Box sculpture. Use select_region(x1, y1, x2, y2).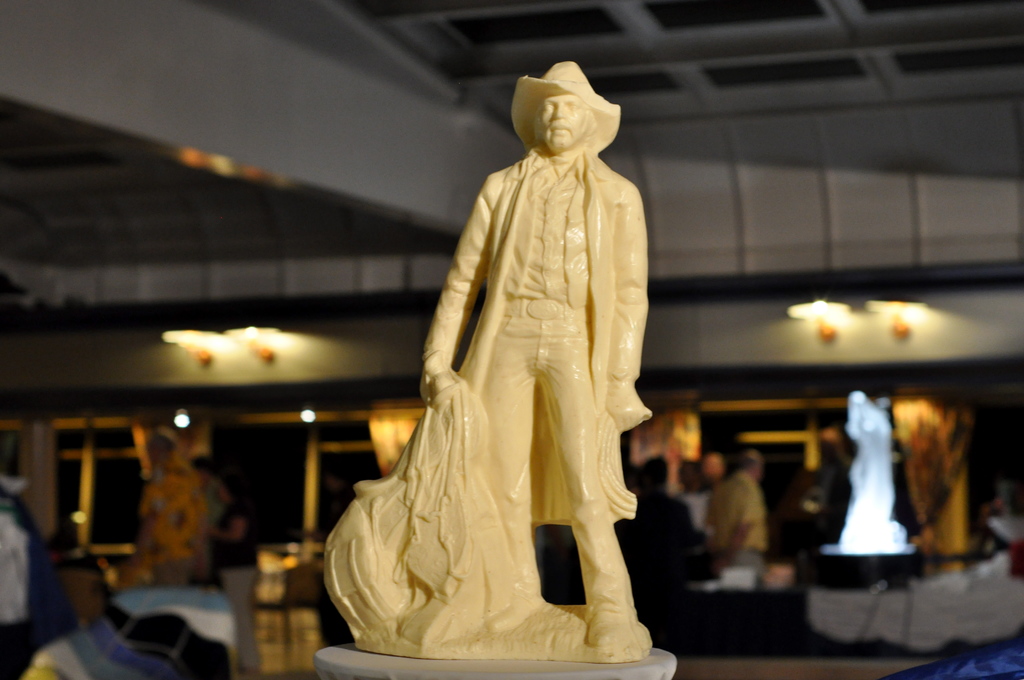
select_region(314, 60, 653, 669).
